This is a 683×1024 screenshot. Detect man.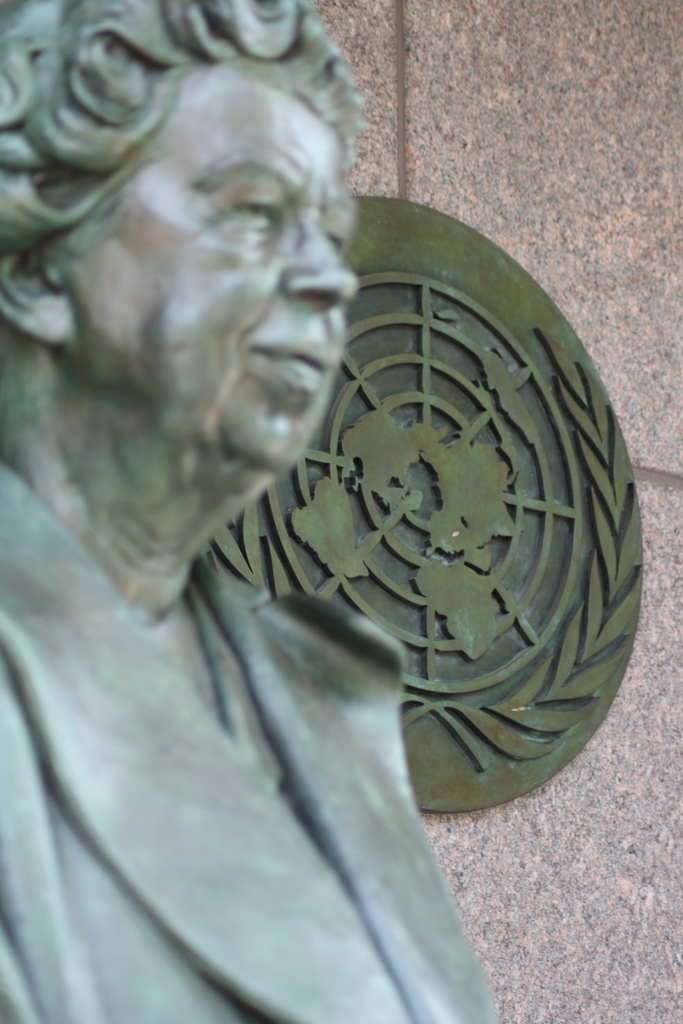
<region>0, 0, 513, 1023</region>.
